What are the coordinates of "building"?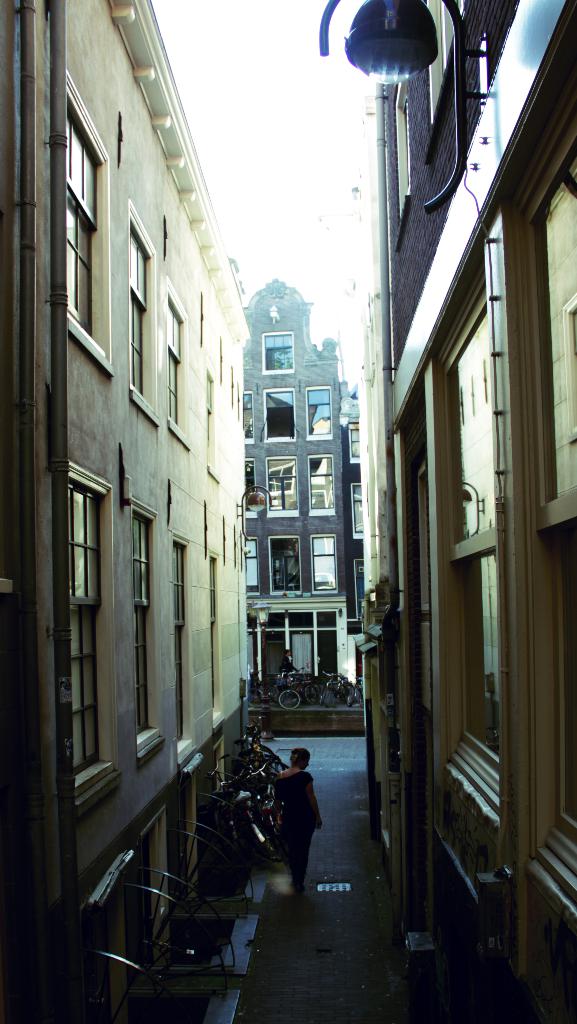
region(245, 277, 348, 704).
